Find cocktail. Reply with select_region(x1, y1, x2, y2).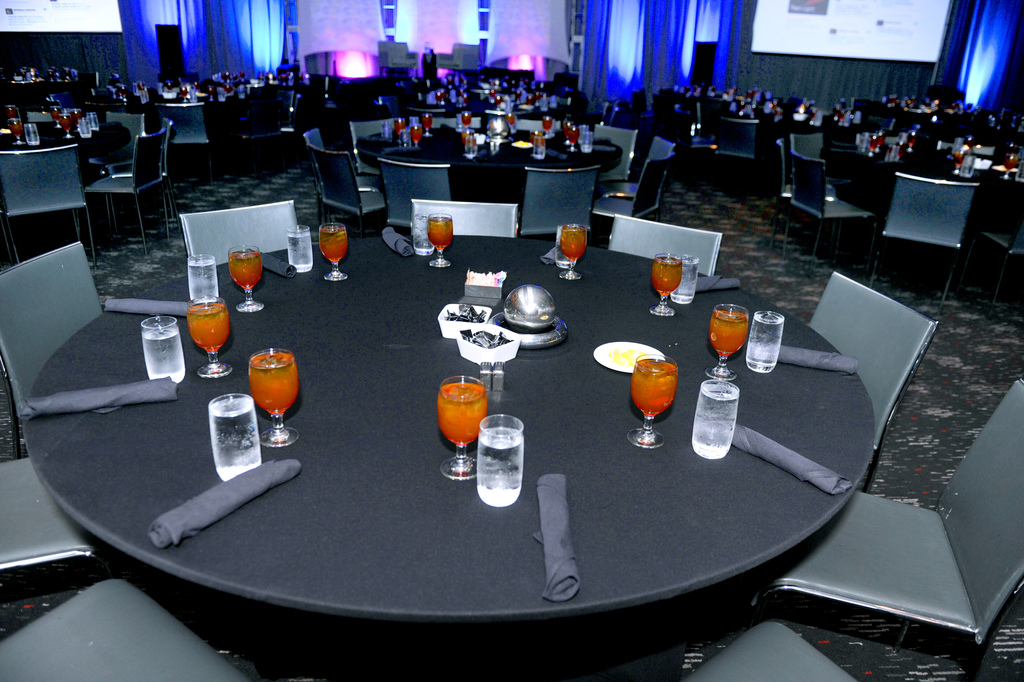
select_region(6, 117, 28, 140).
